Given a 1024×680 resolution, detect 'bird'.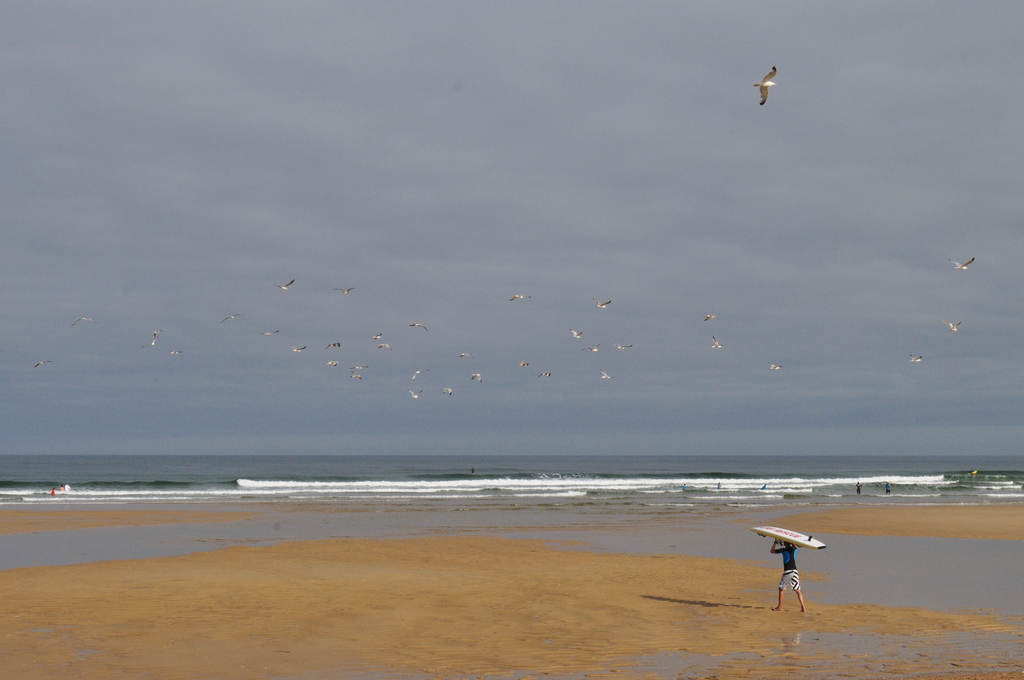
<bbox>414, 371, 424, 383</bbox>.
